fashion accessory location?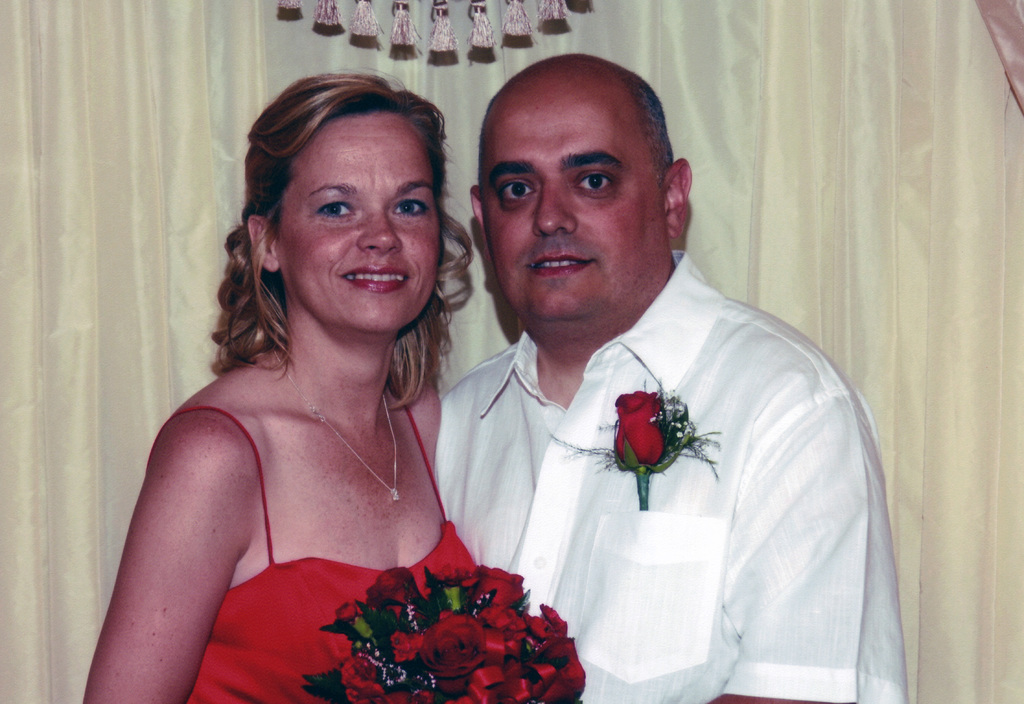
271,341,396,503
